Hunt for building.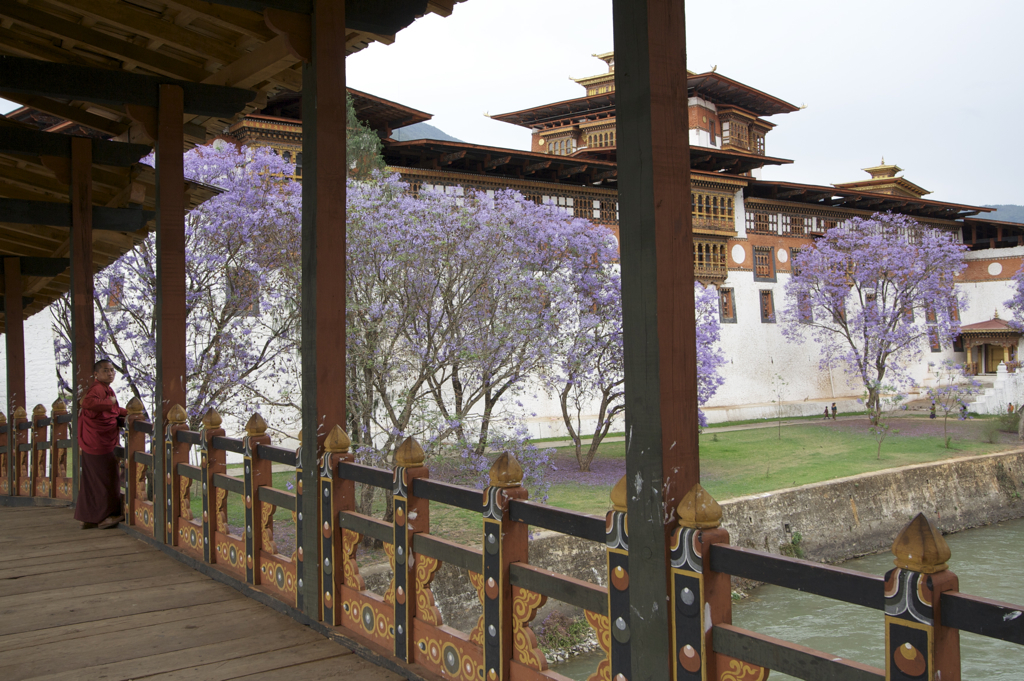
Hunted down at (0, 0, 1021, 676).
